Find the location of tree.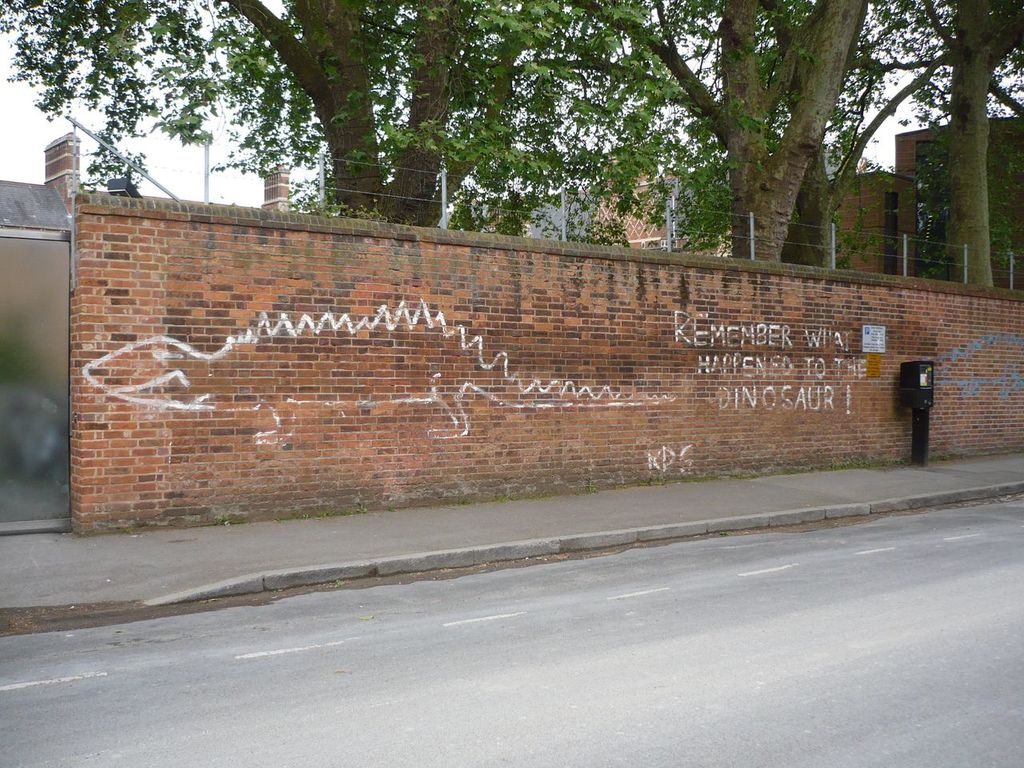
Location: bbox=[755, 0, 953, 265].
